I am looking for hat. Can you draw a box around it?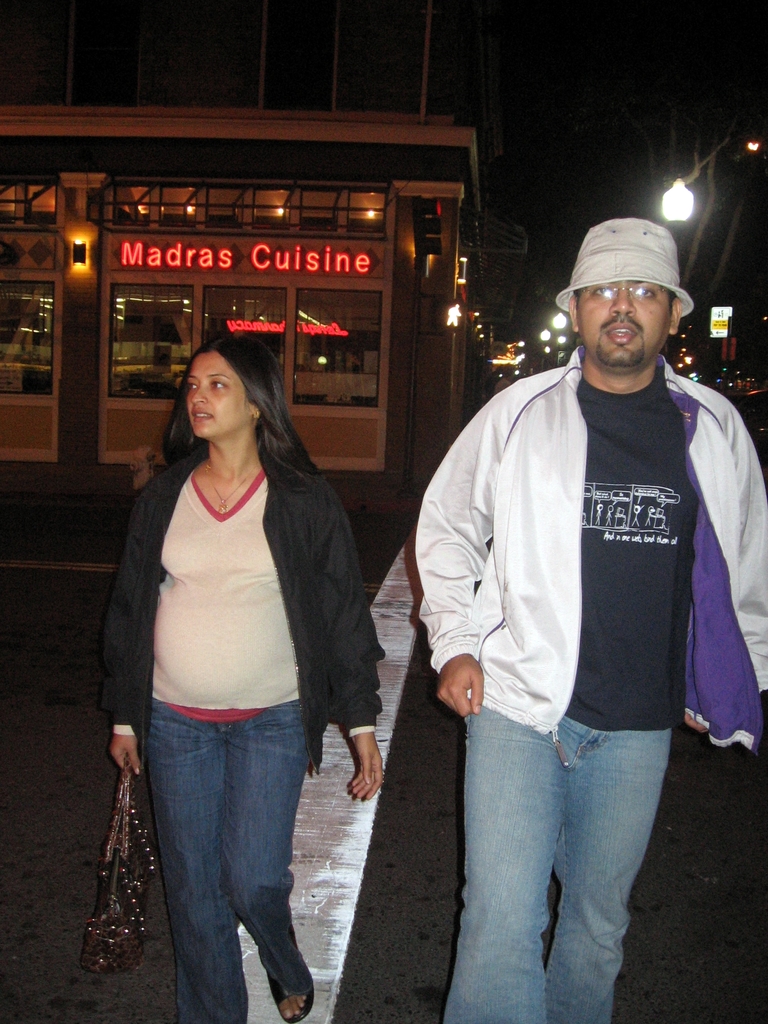
Sure, the bounding box is {"left": 555, "top": 214, "right": 693, "bottom": 312}.
